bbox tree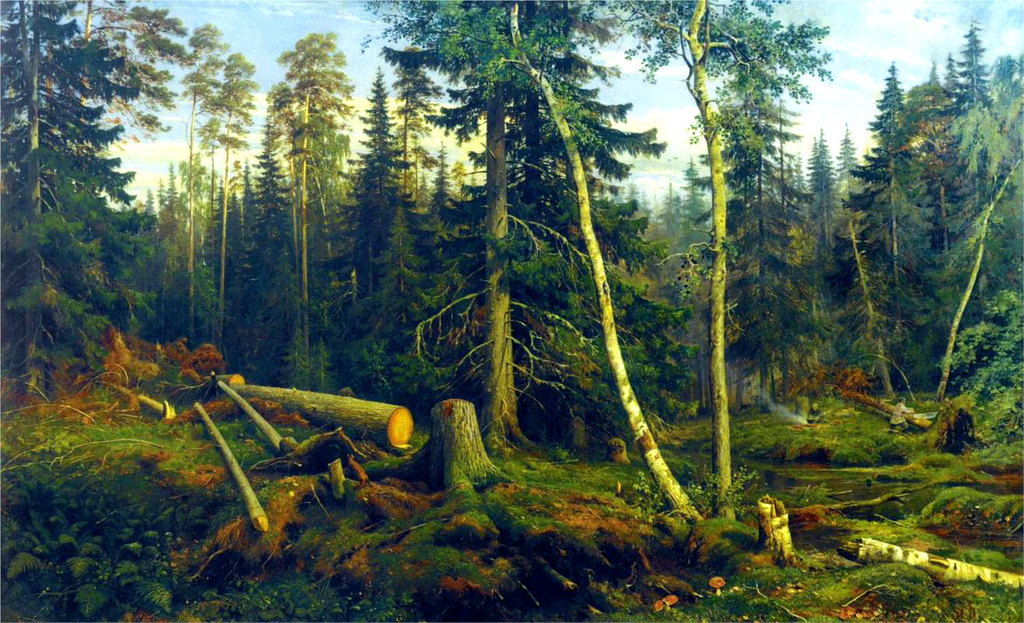
select_region(203, 186, 224, 329)
